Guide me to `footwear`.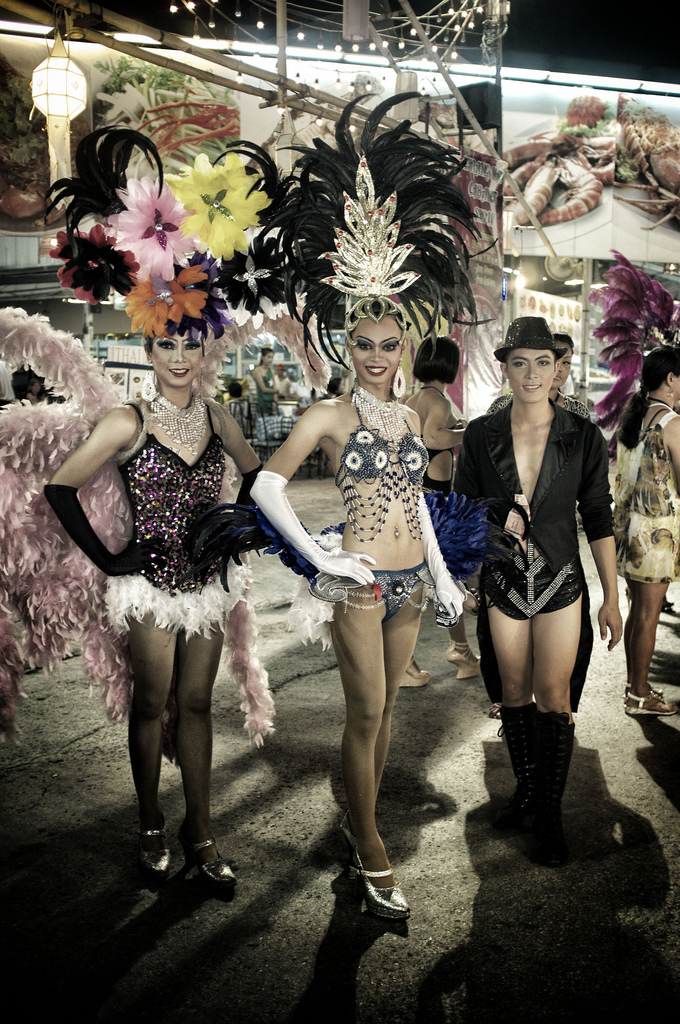
Guidance: {"left": 331, "top": 819, "right": 368, "bottom": 884}.
